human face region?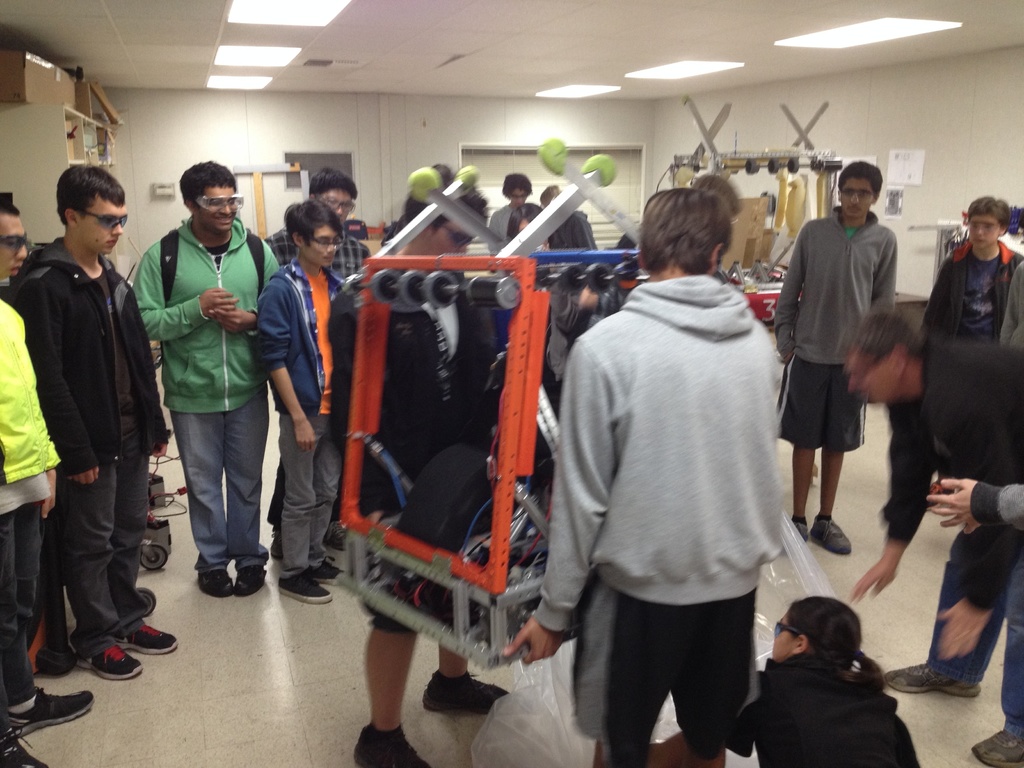
767:611:794:661
